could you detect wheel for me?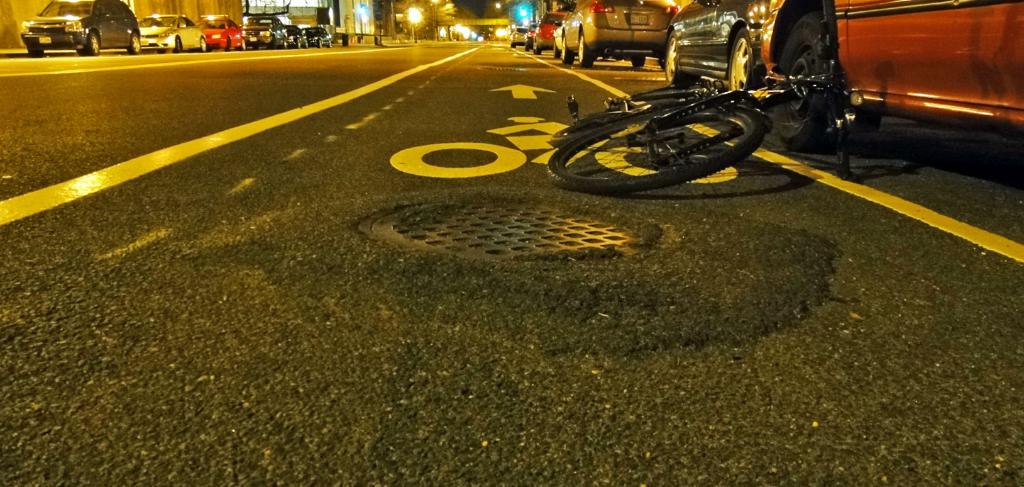
Detection result: 727:28:758:96.
